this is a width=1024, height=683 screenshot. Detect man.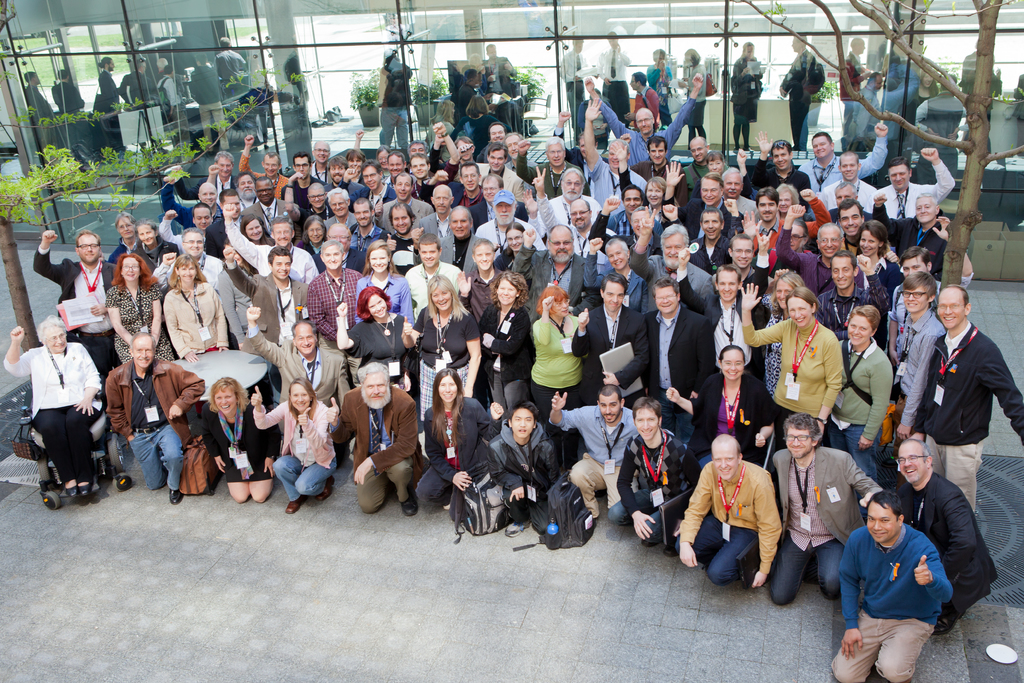
150,224,223,294.
